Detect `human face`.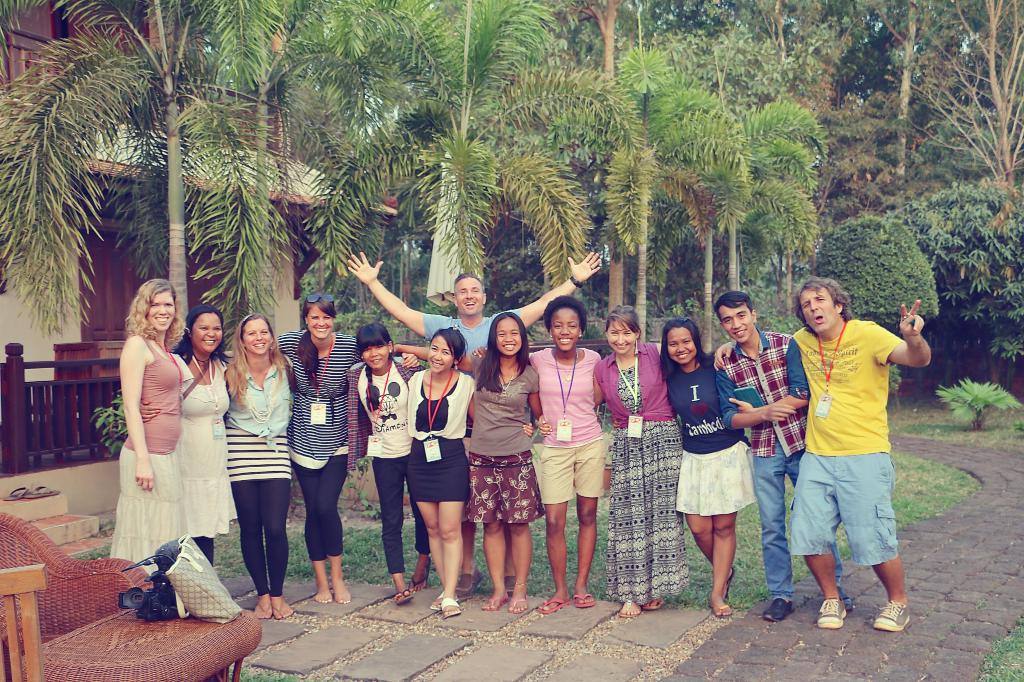
Detected at box=[803, 289, 831, 335].
